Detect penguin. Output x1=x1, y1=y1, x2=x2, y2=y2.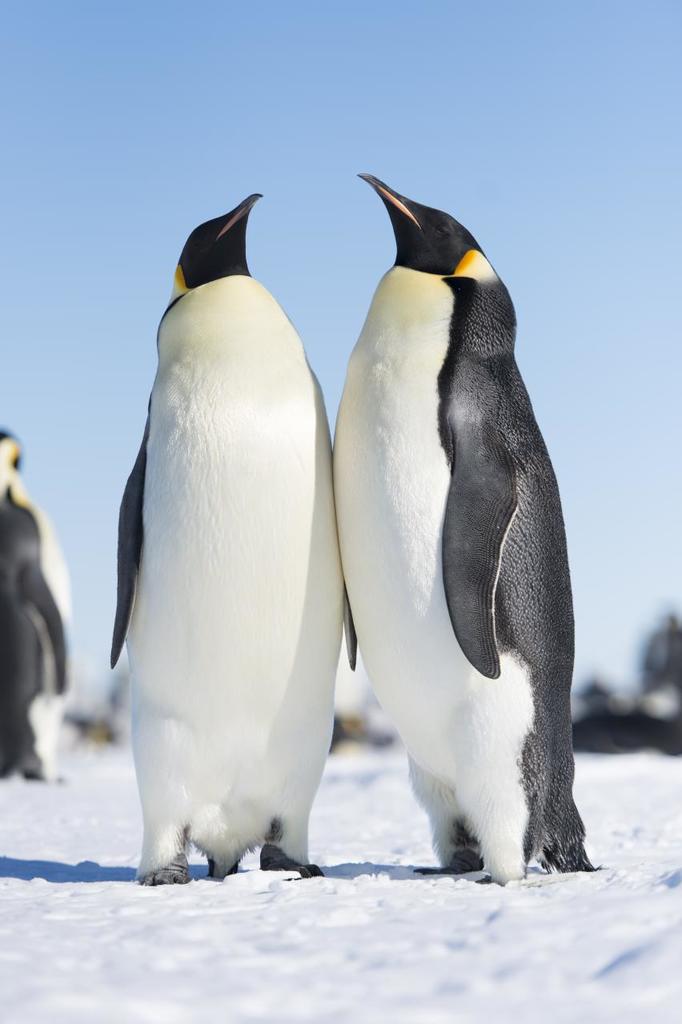
x1=327, y1=173, x2=601, y2=885.
